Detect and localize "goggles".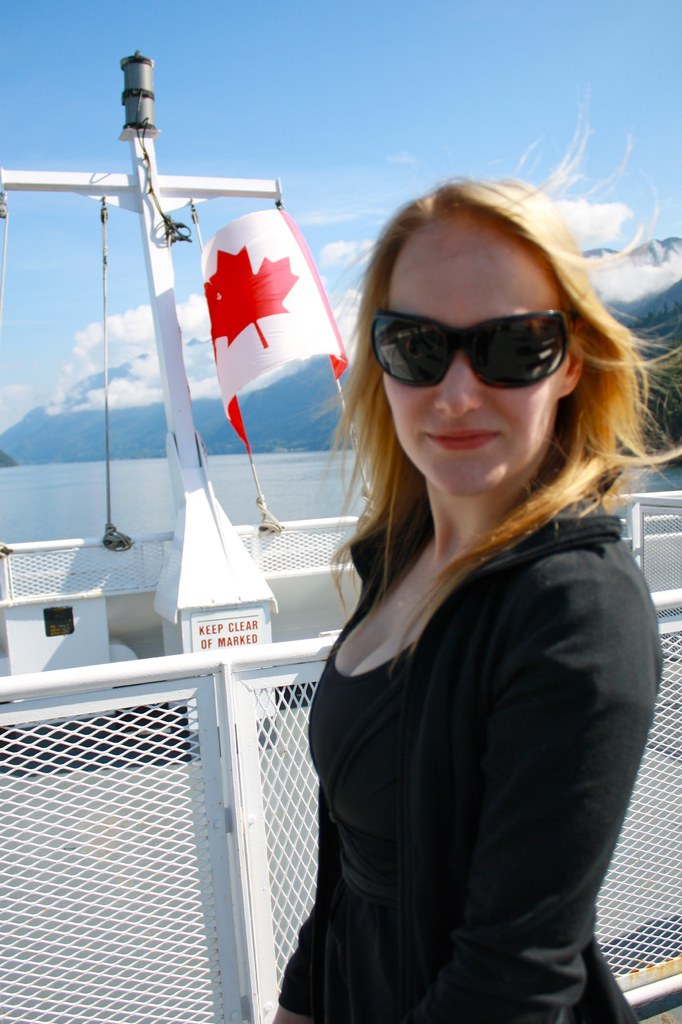
Localized at <box>371,294,598,390</box>.
